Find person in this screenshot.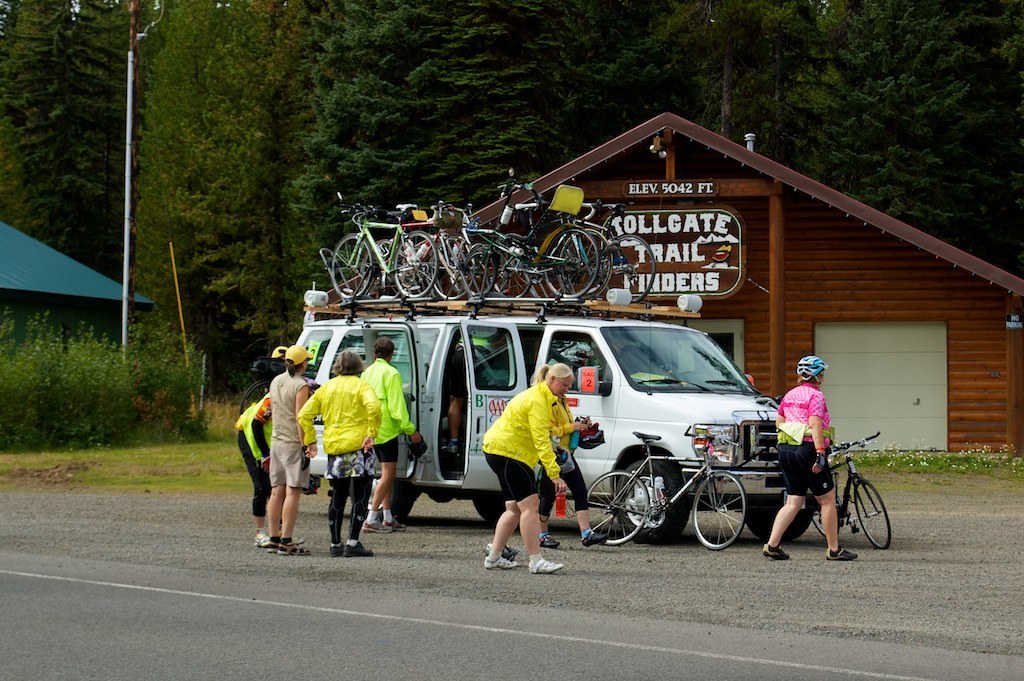
The bounding box for person is 261, 344, 309, 557.
